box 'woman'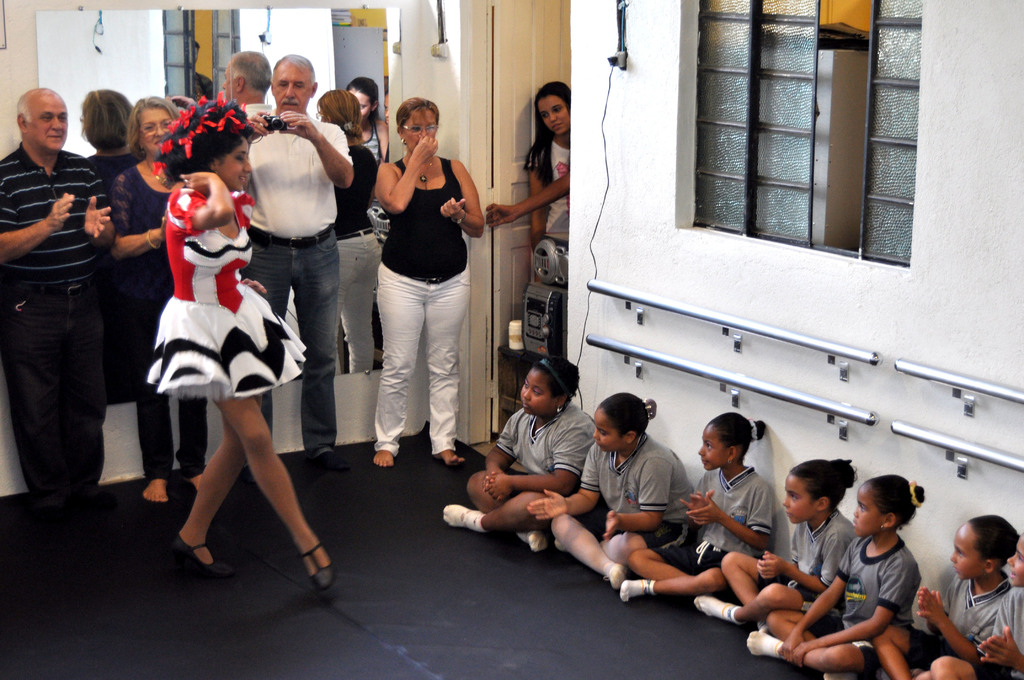
bbox(107, 86, 215, 516)
